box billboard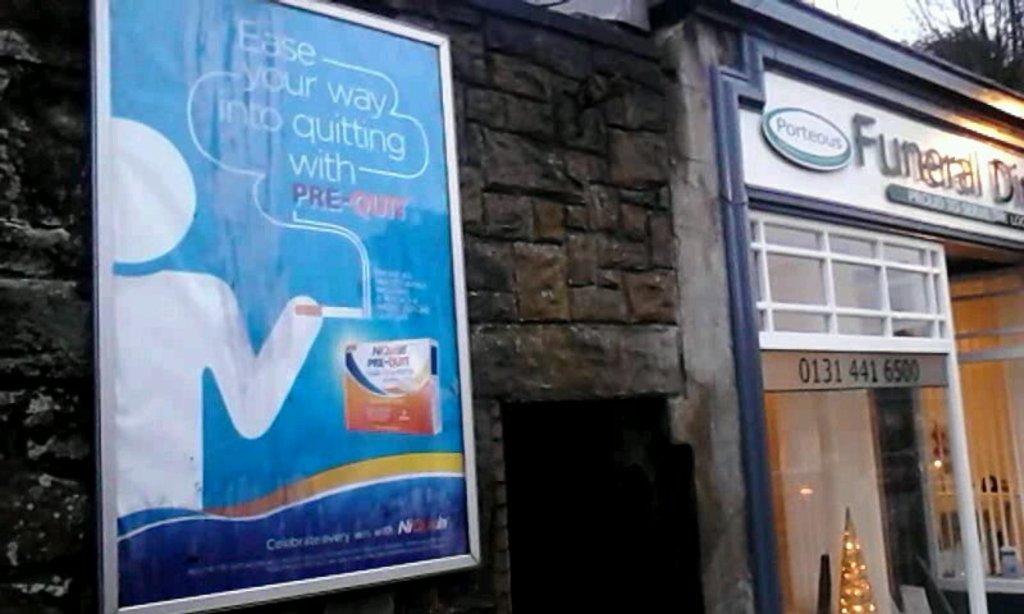
(764, 349, 950, 391)
